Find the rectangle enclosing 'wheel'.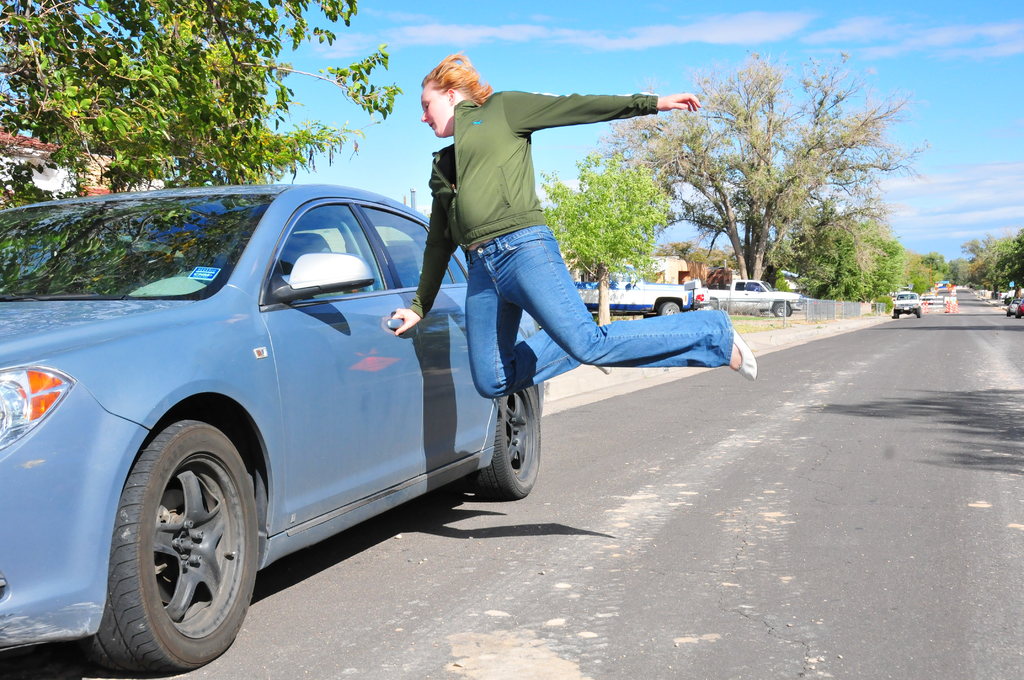
locate(891, 309, 899, 319).
